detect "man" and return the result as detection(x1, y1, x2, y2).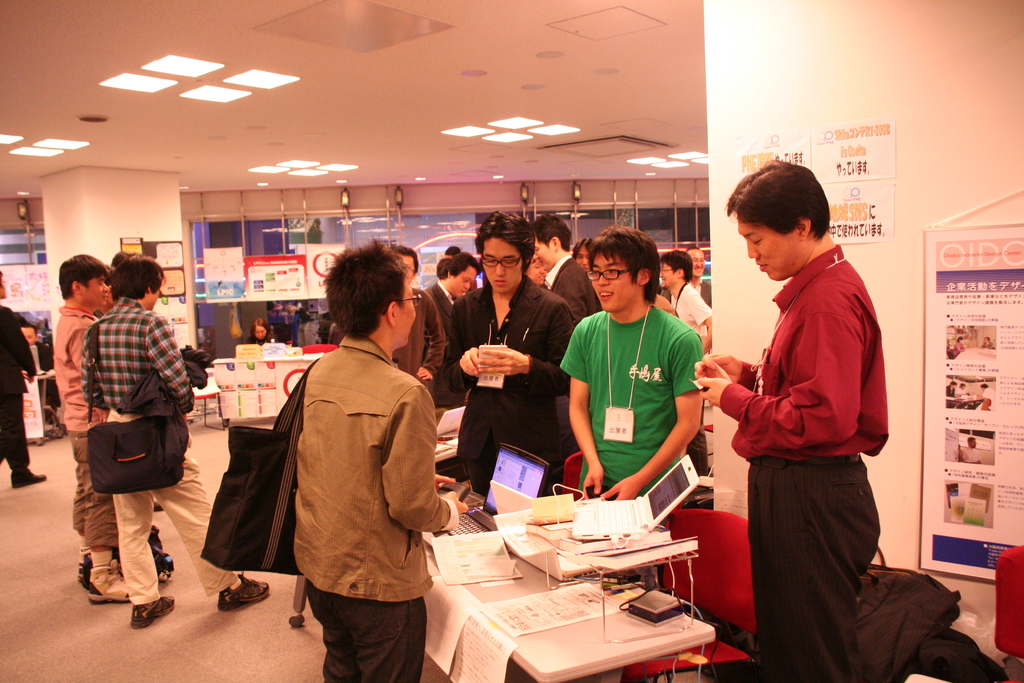
detection(660, 250, 713, 349).
